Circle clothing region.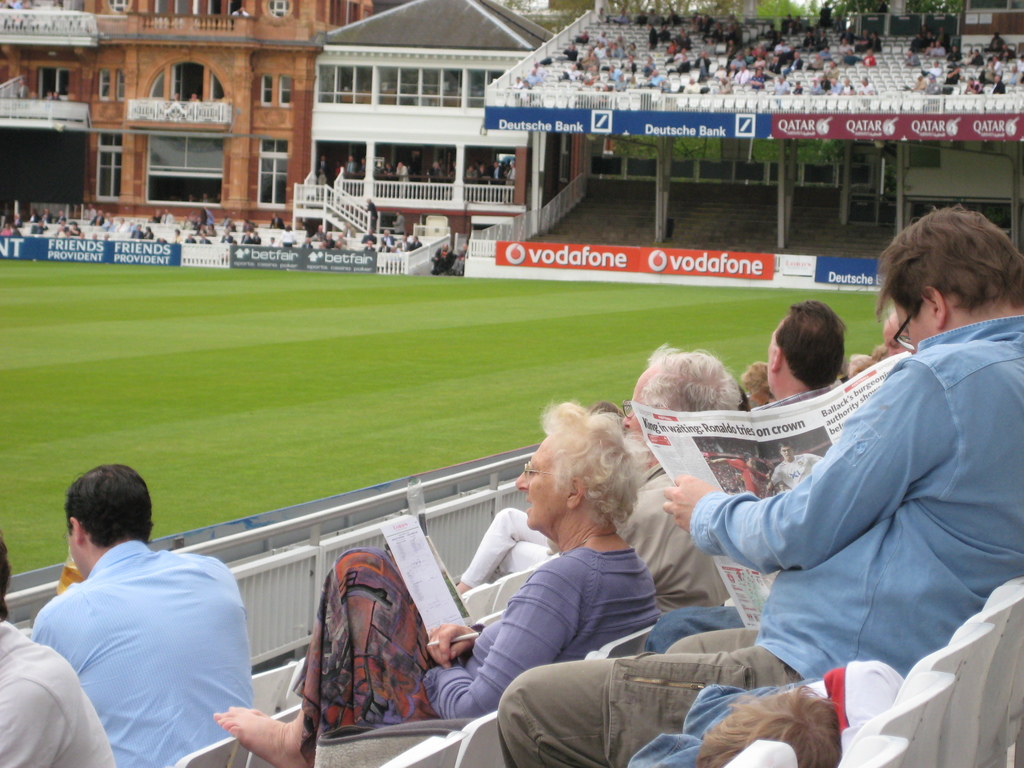
Region: region(114, 221, 126, 230).
